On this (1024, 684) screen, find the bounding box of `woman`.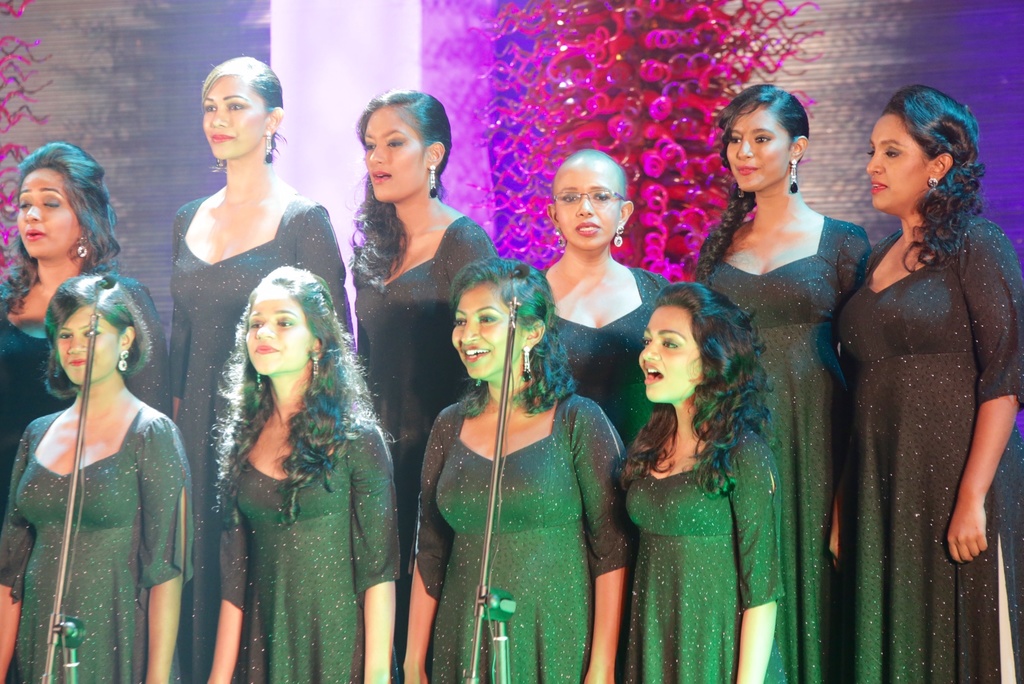
Bounding box: pyautogui.locateOnScreen(623, 270, 787, 683).
